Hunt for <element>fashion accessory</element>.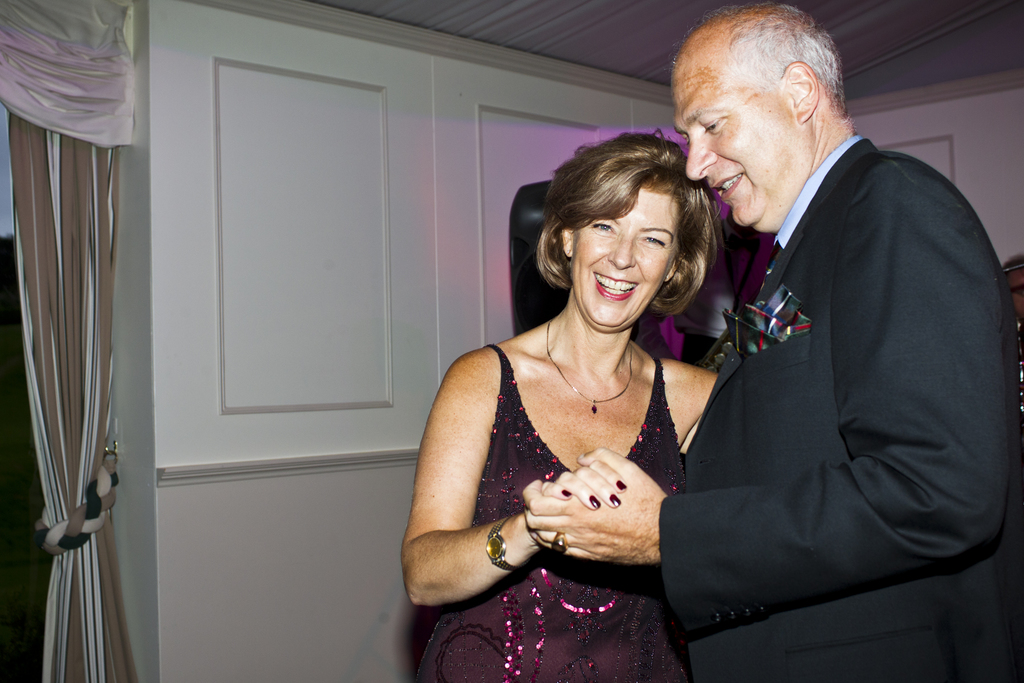
Hunted down at (x1=547, y1=317, x2=634, y2=419).
